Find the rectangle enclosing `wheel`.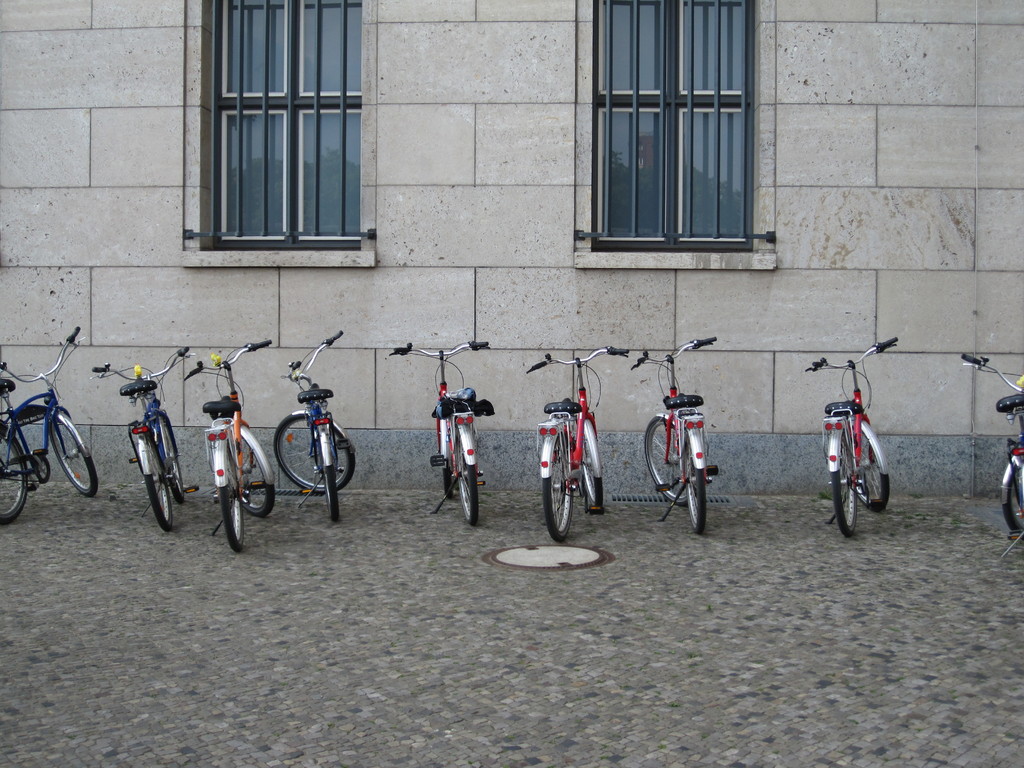
[578, 423, 602, 508].
